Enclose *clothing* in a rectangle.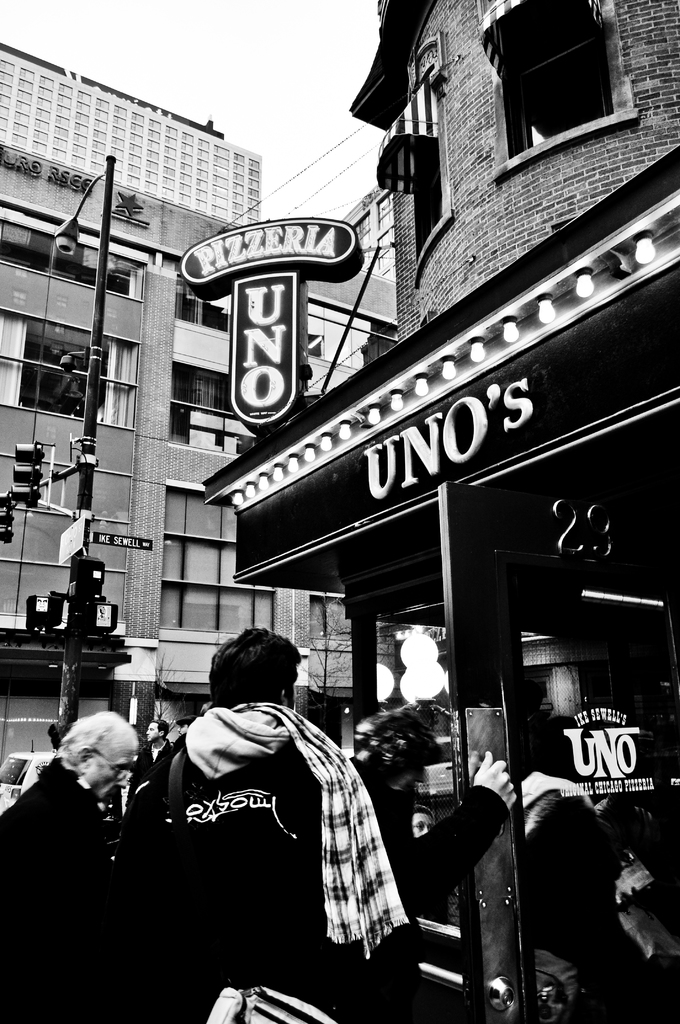
{"left": 402, "top": 774, "right": 517, "bottom": 916}.
